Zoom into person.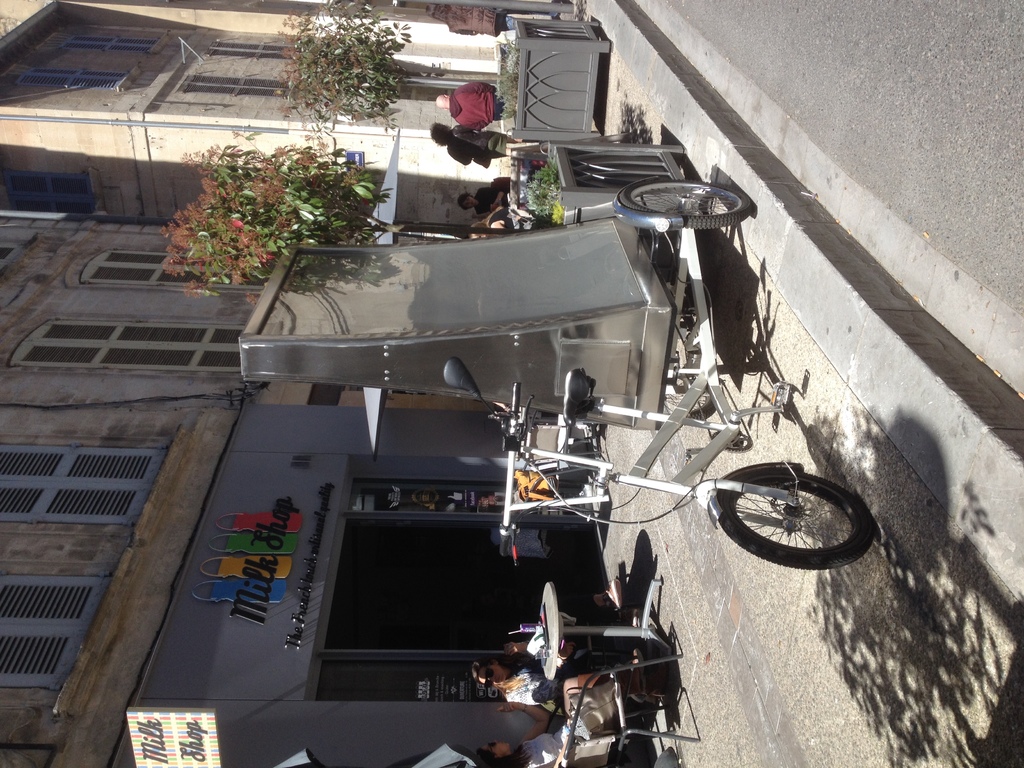
Zoom target: rect(433, 121, 516, 170).
